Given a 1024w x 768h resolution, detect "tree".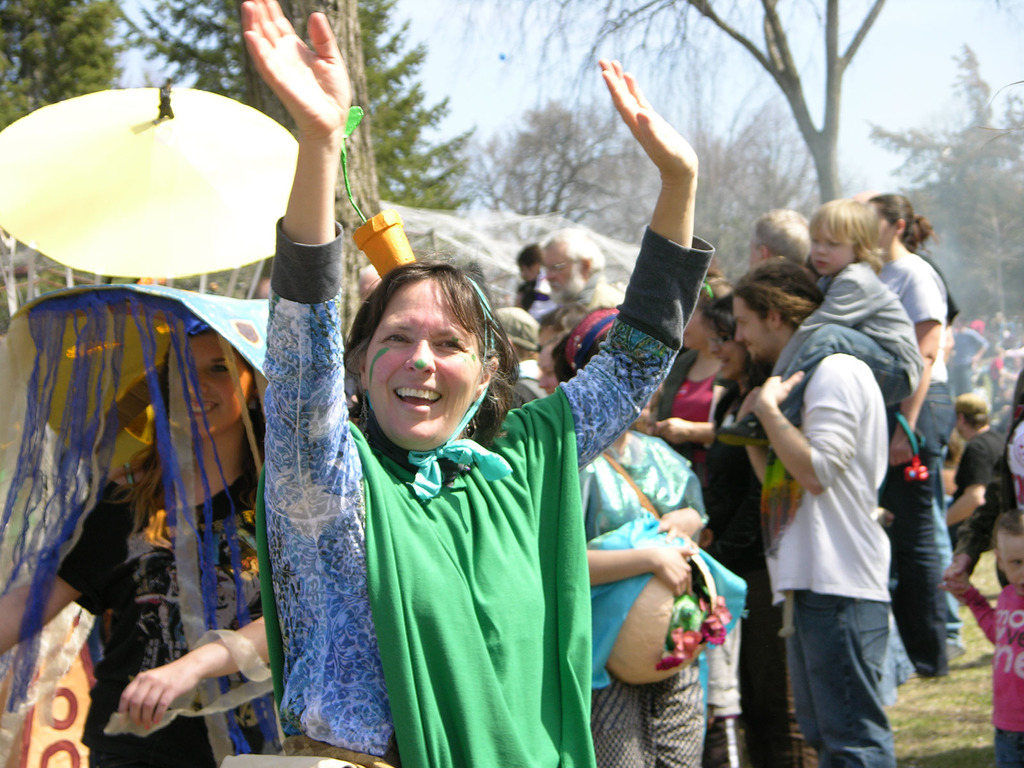
<bbox>639, 81, 825, 291</bbox>.
